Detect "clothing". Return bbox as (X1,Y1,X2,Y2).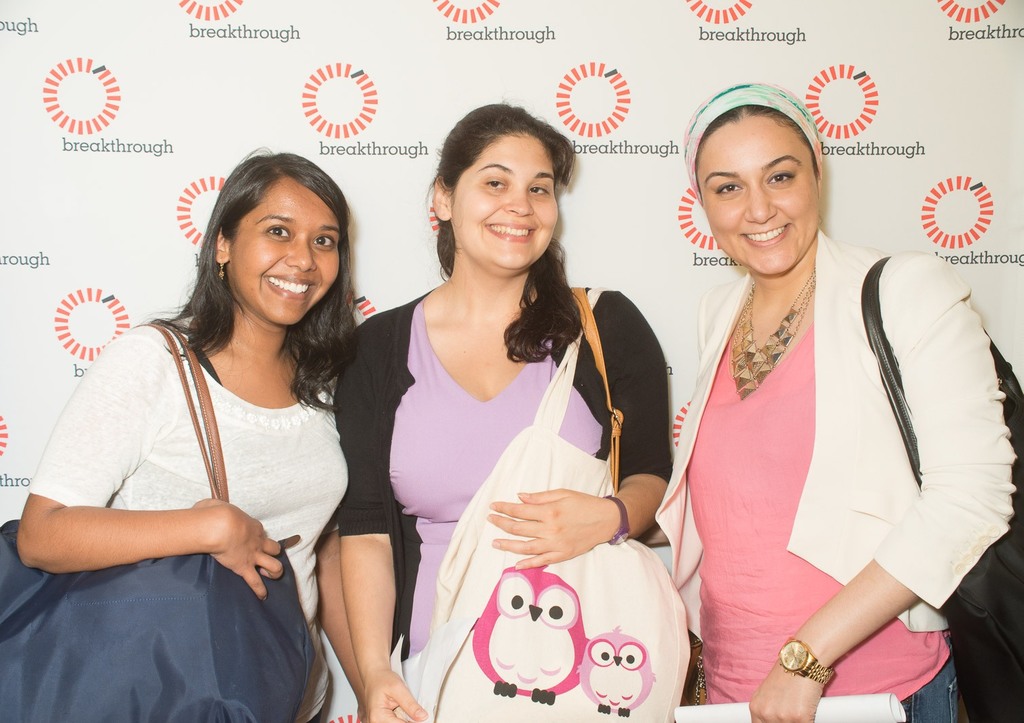
(651,229,1014,720).
